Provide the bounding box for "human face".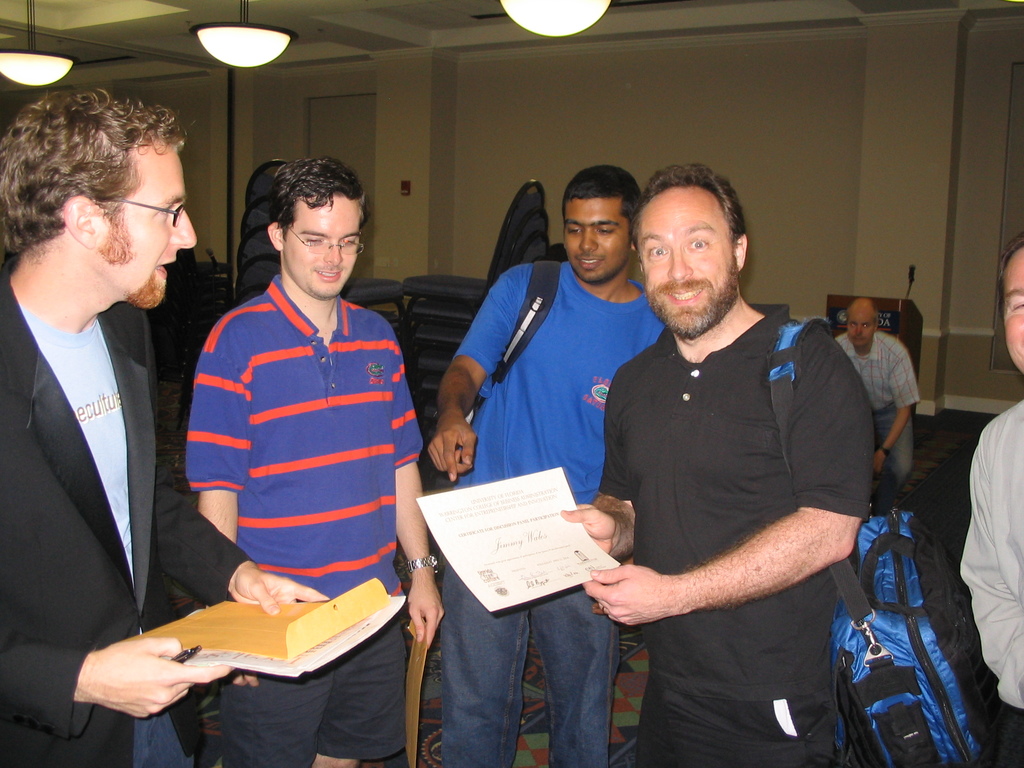
crop(278, 188, 369, 295).
